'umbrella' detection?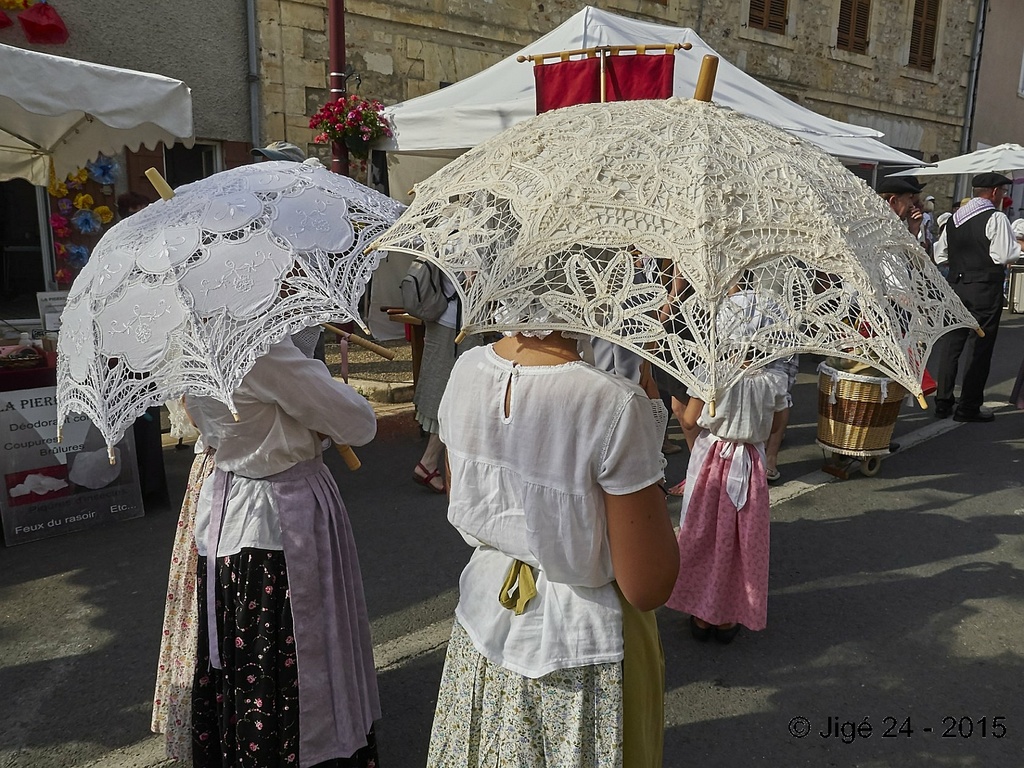
(x1=371, y1=6, x2=877, y2=159)
